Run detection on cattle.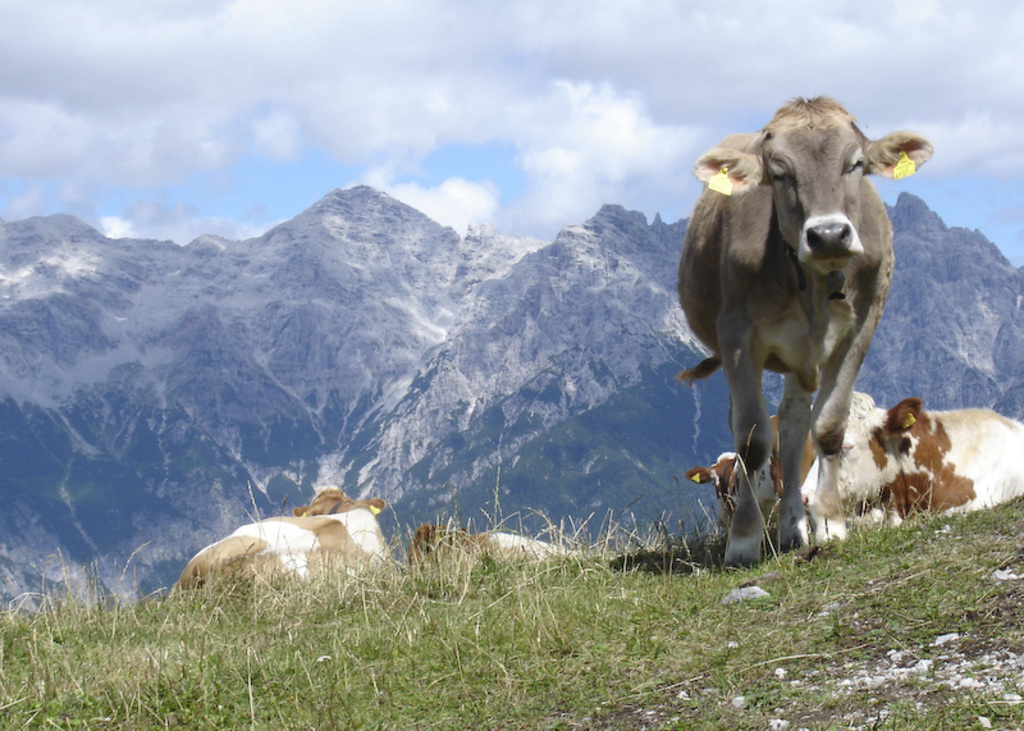
Result: crop(689, 419, 826, 525).
